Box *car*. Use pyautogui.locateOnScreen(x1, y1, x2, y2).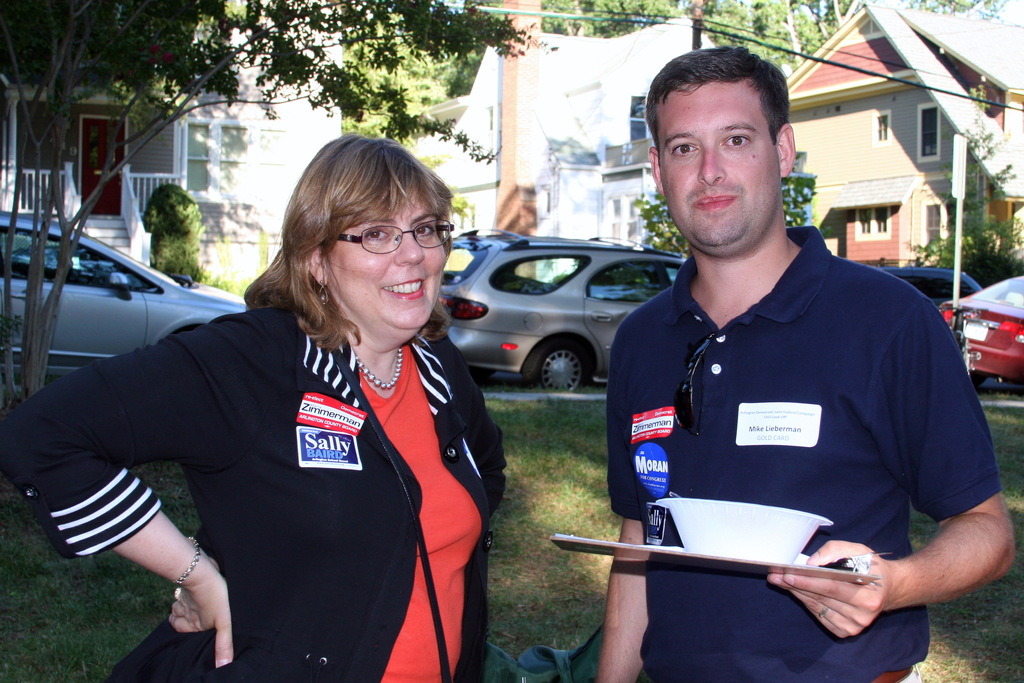
pyautogui.locateOnScreen(422, 236, 703, 412).
